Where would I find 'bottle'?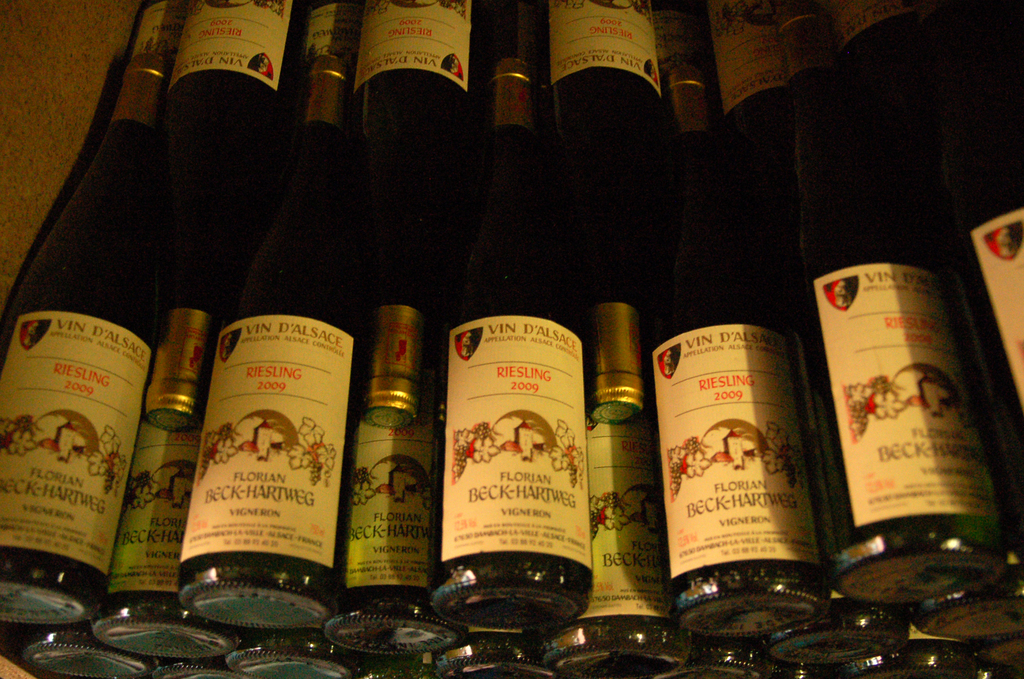
At (x1=218, y1=643, x2=380, y2=678).
